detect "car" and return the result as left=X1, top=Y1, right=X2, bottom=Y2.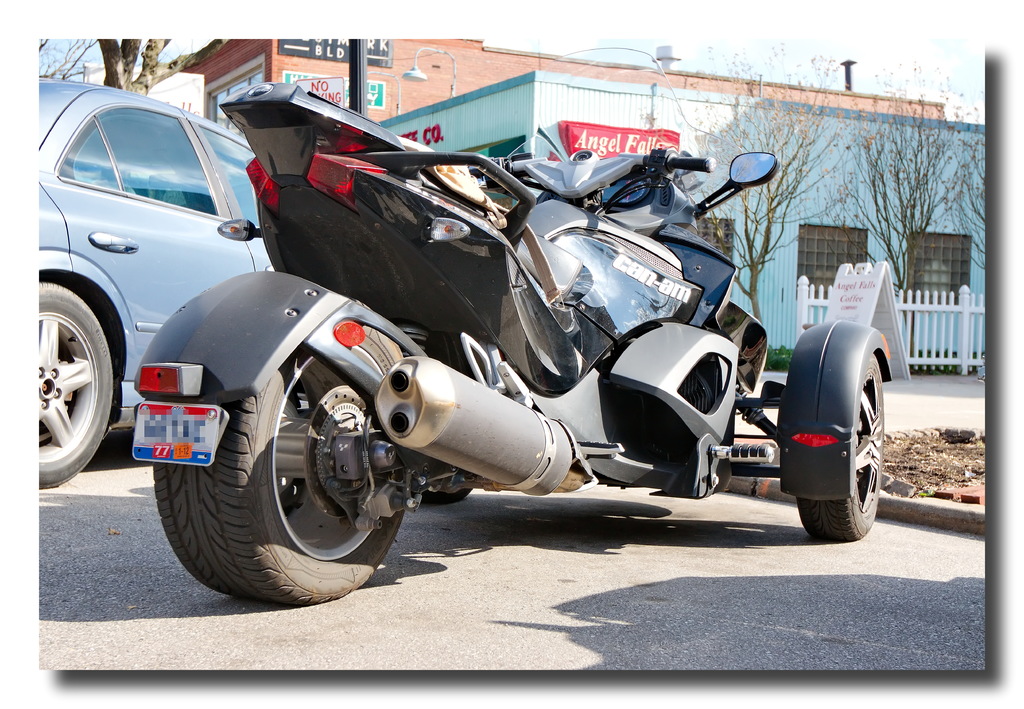
left=33, top=82, right=274, bottom=487.
